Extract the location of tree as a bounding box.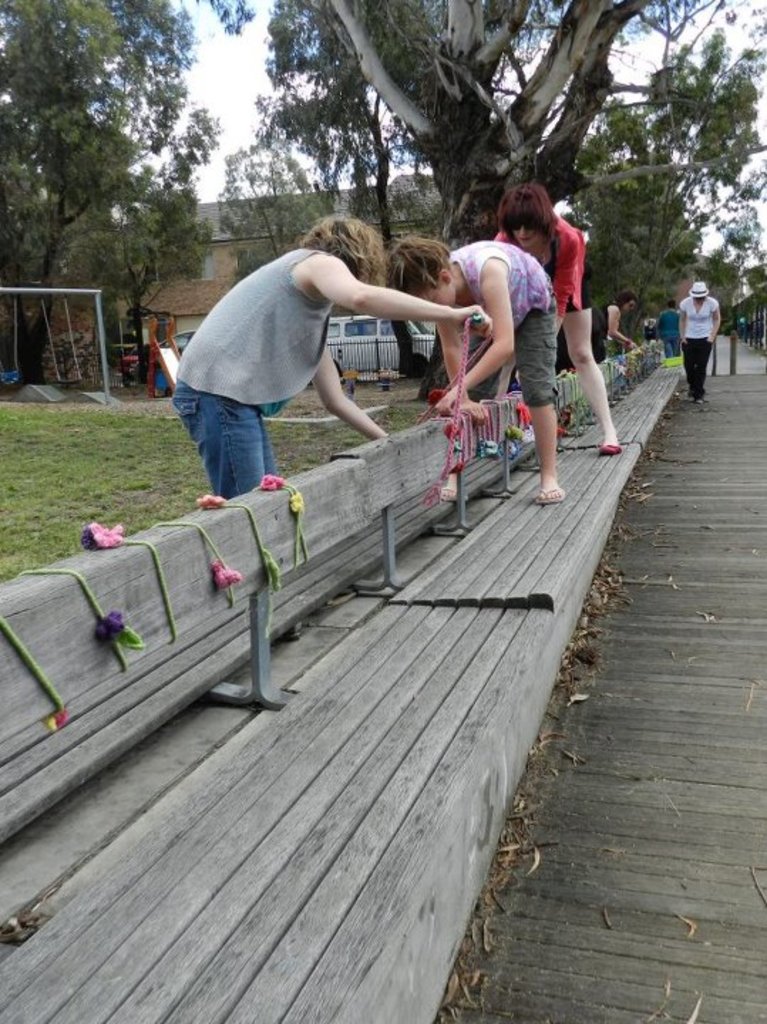
{"left": 58, "top": 172, "right": 216, "bottom": 383}.
